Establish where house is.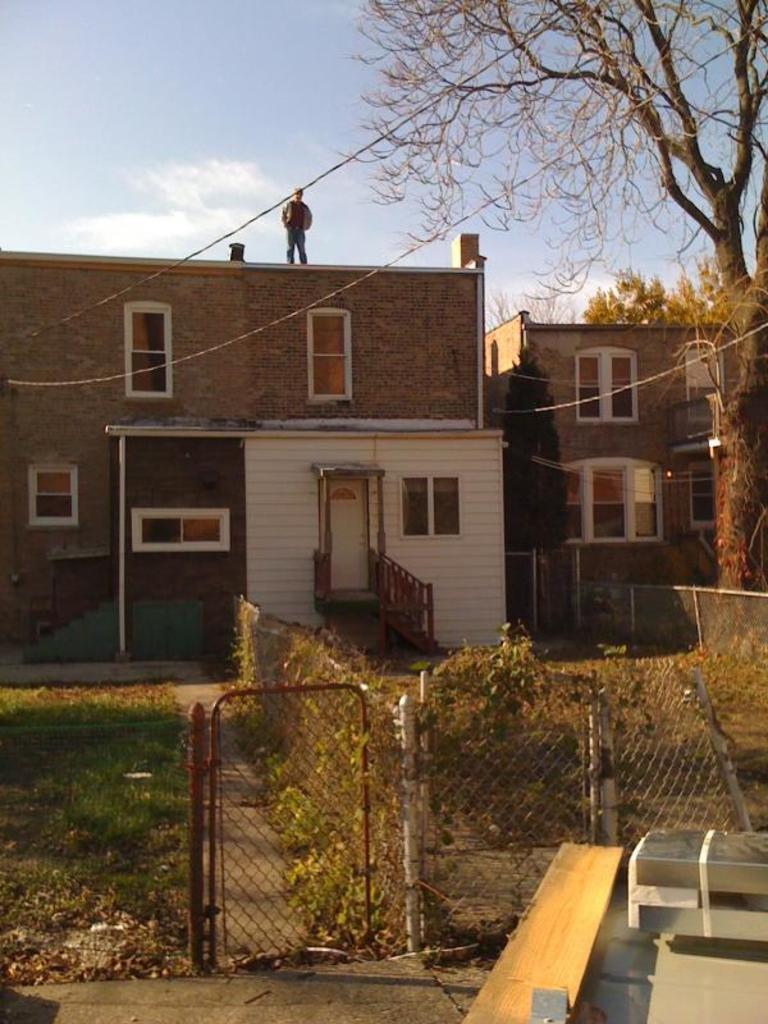
Established at pyautogui.locateOnScreen(0, 224, 515, 680).
